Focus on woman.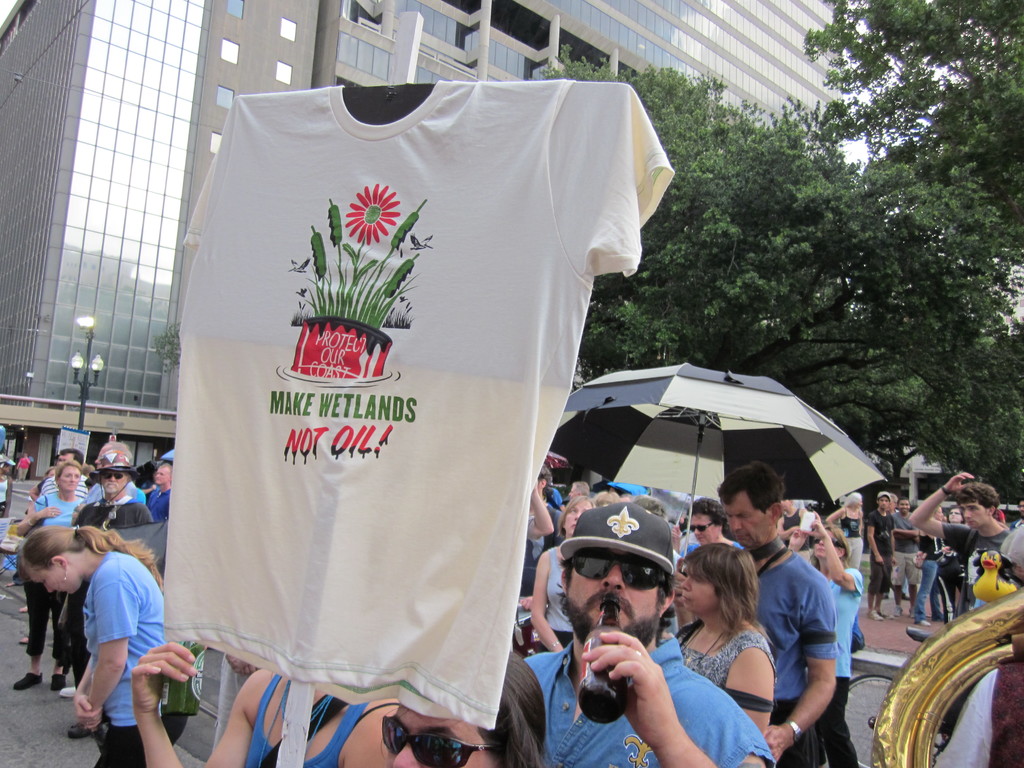
Focused at pyautogui.locateOnScreen(662, 538, 793, 730).
